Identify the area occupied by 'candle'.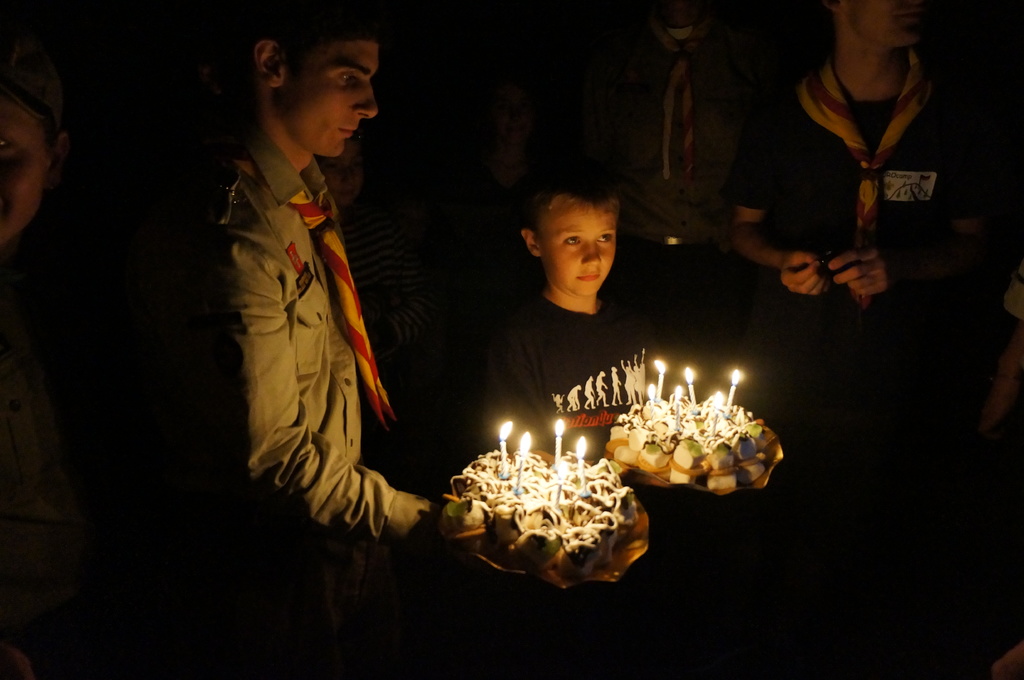
Area: 495/416/510/479.
